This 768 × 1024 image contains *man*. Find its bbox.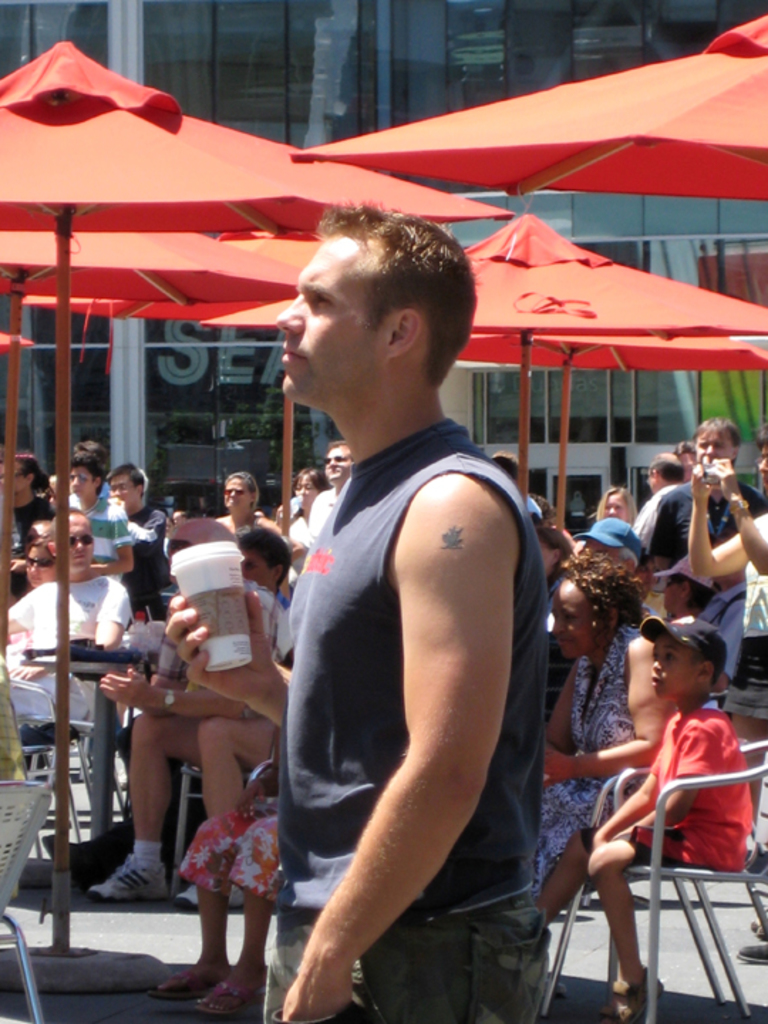
649,417,767,558.
